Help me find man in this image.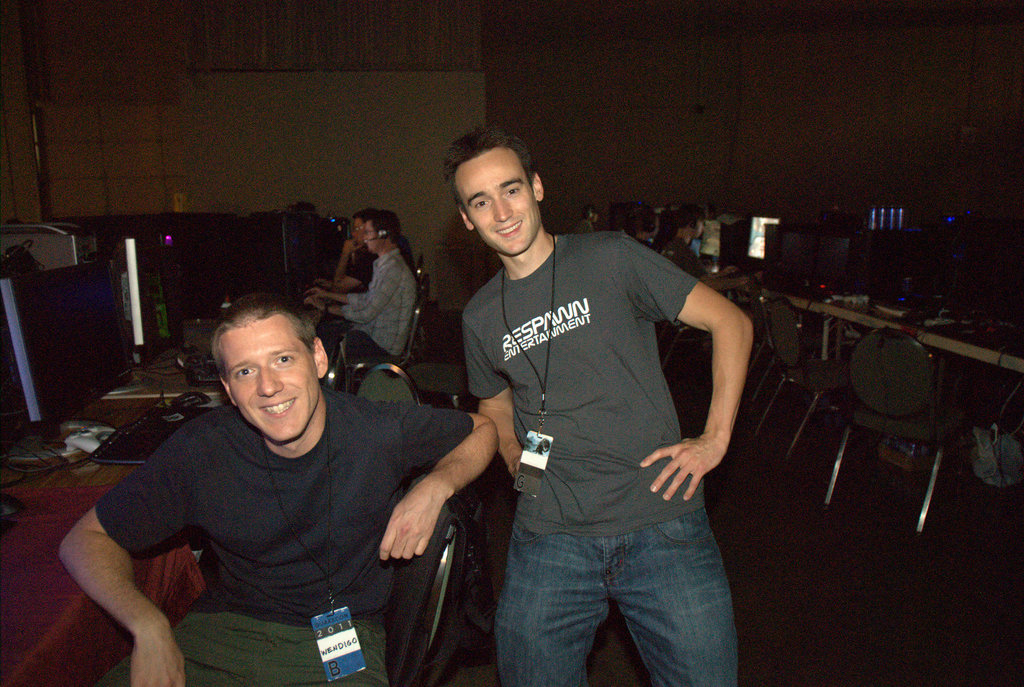
Found it: [578, 205, 598, 232].
